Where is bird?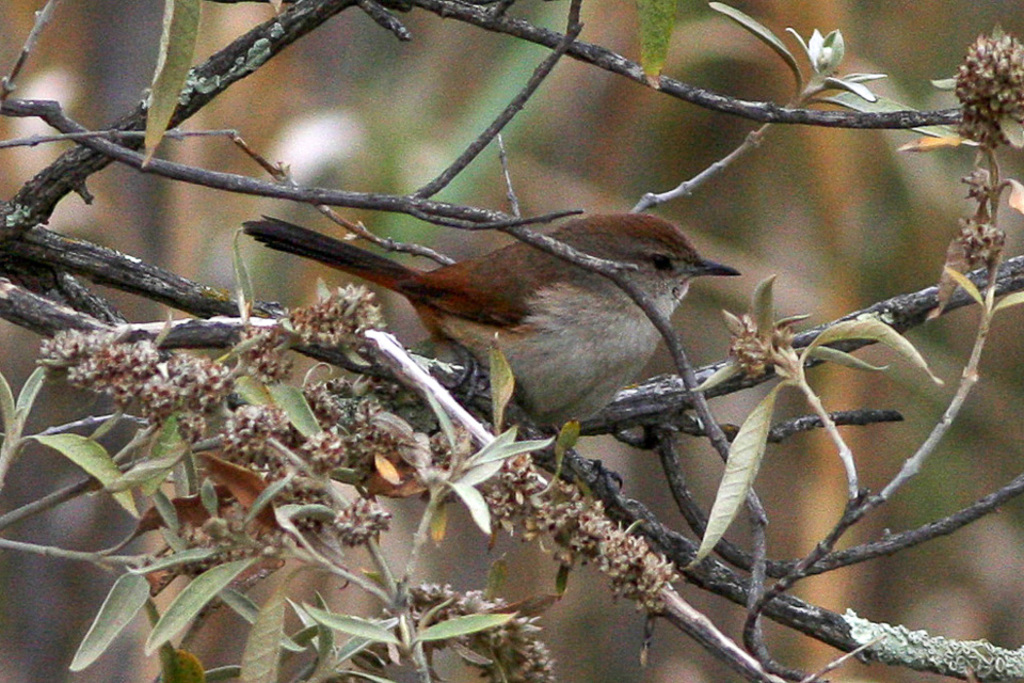
box(257, 200, 733, 445).
